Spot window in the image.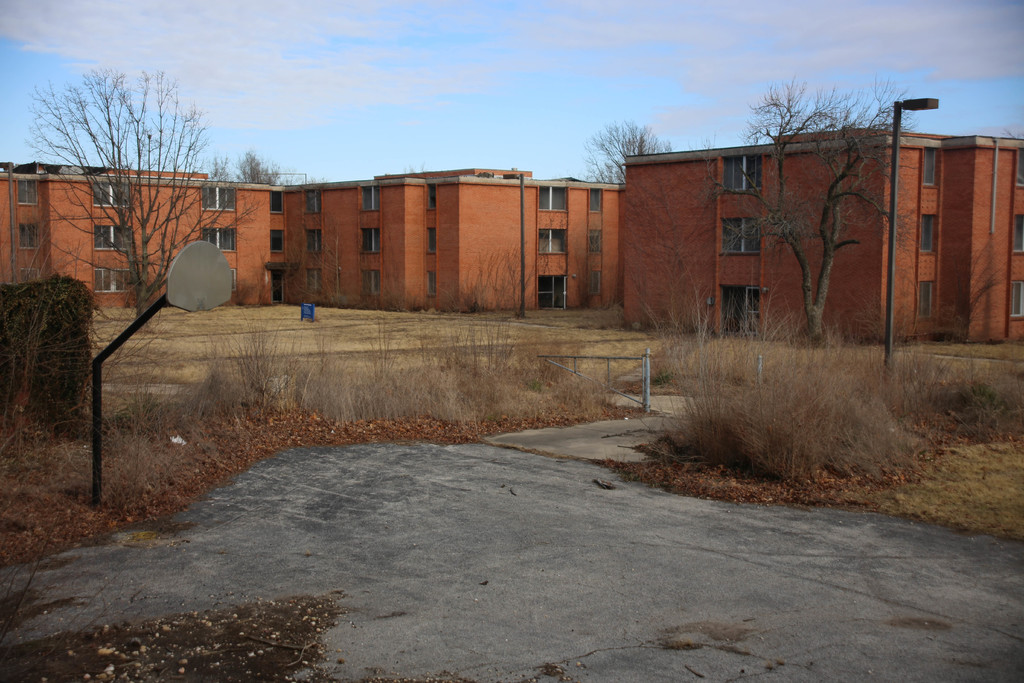
window found at [18,224,36,248].
